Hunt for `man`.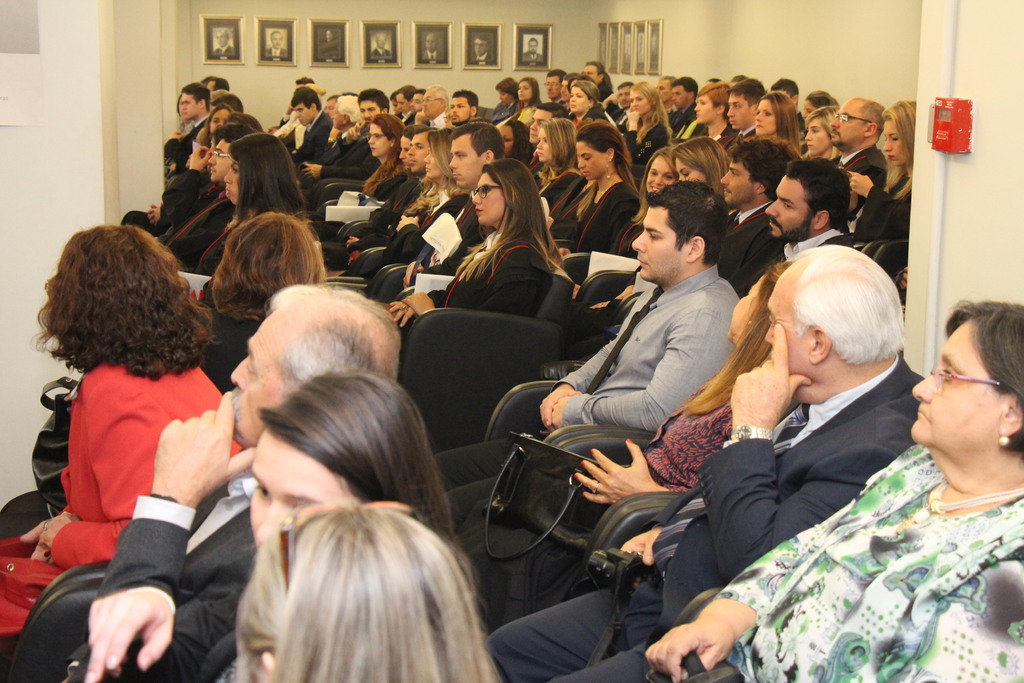
Hunted down at locate(273, 76, 317, 128).
